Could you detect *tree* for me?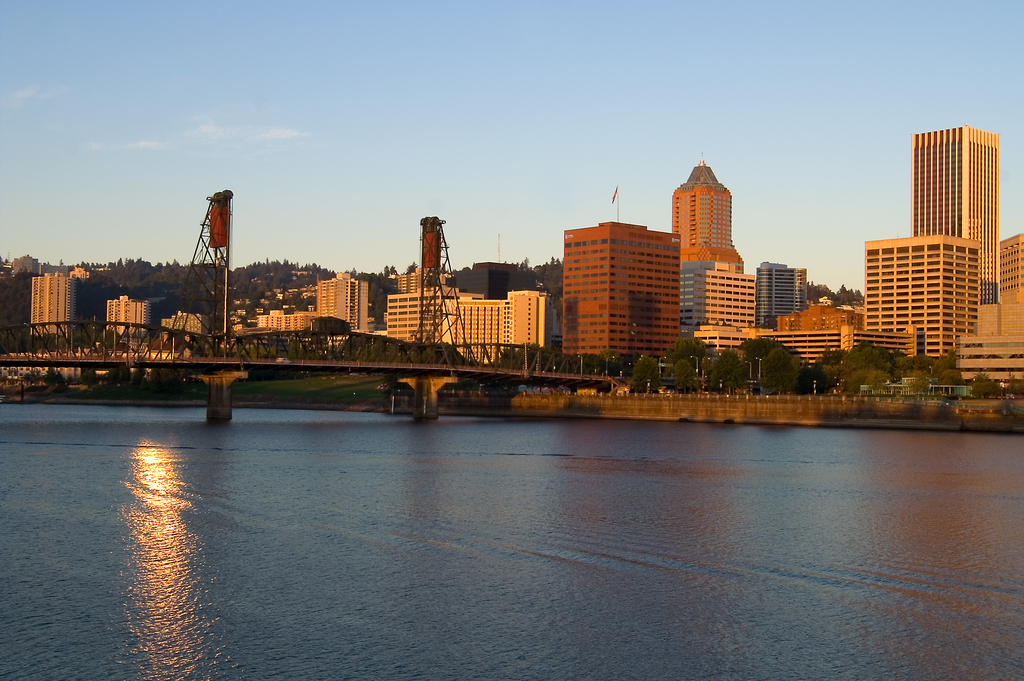
Detection result: region(739, 343, 996, 403).
